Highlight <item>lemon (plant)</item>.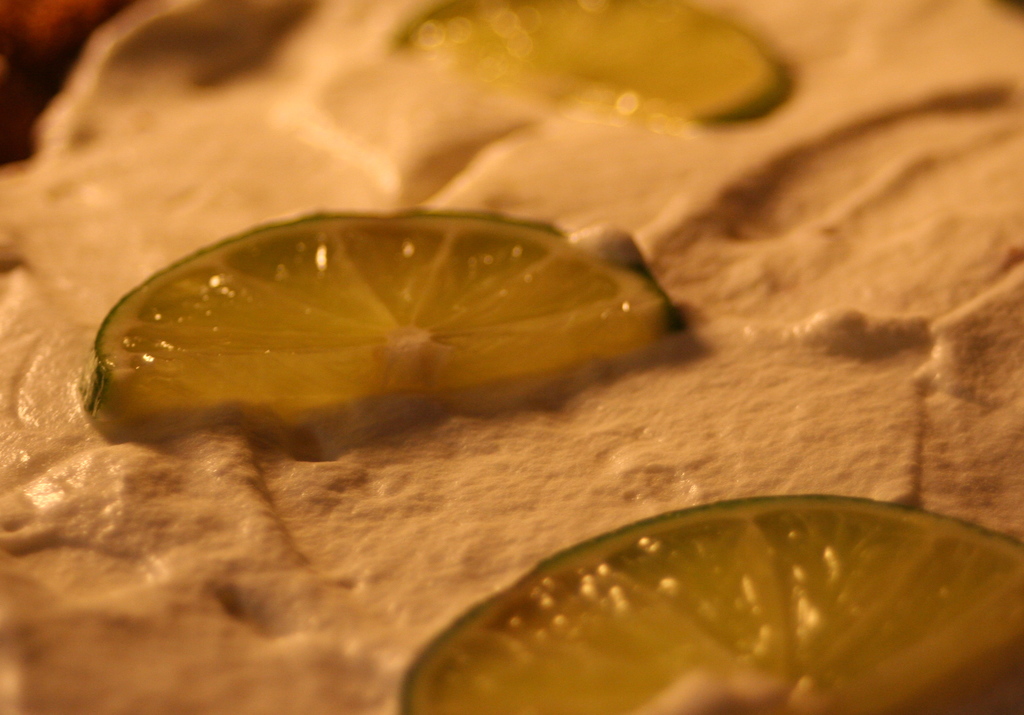
Highlighted region: [393,0,791,133].
